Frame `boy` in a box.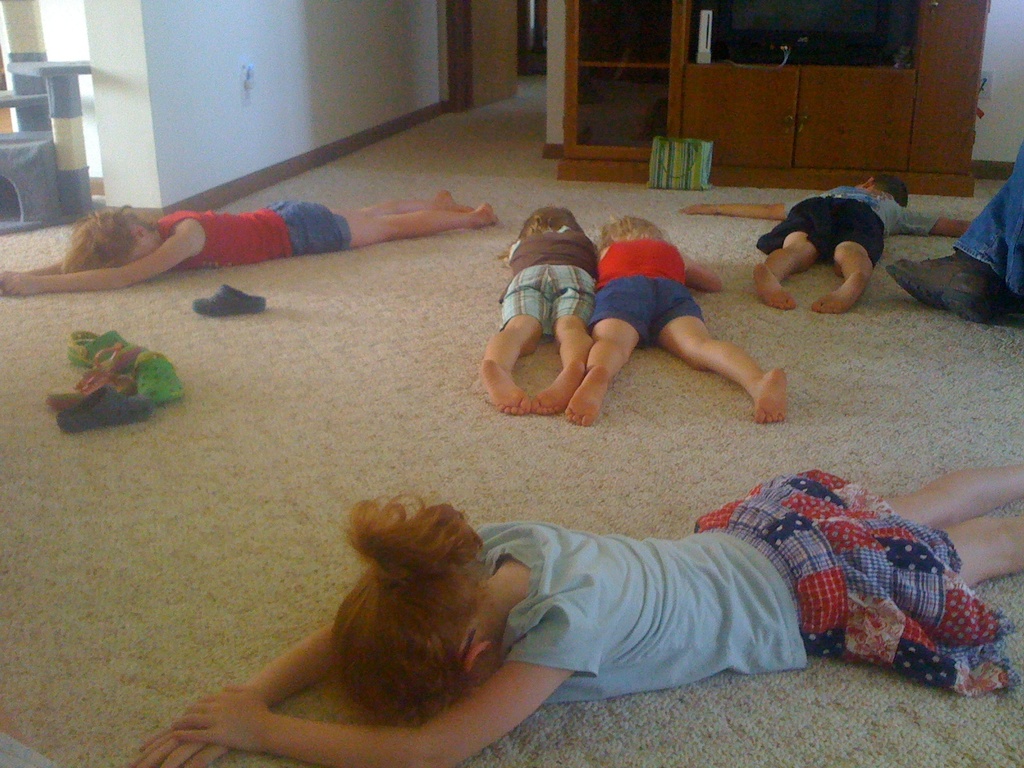
left=684, top=159, right=971, bottom=317.
